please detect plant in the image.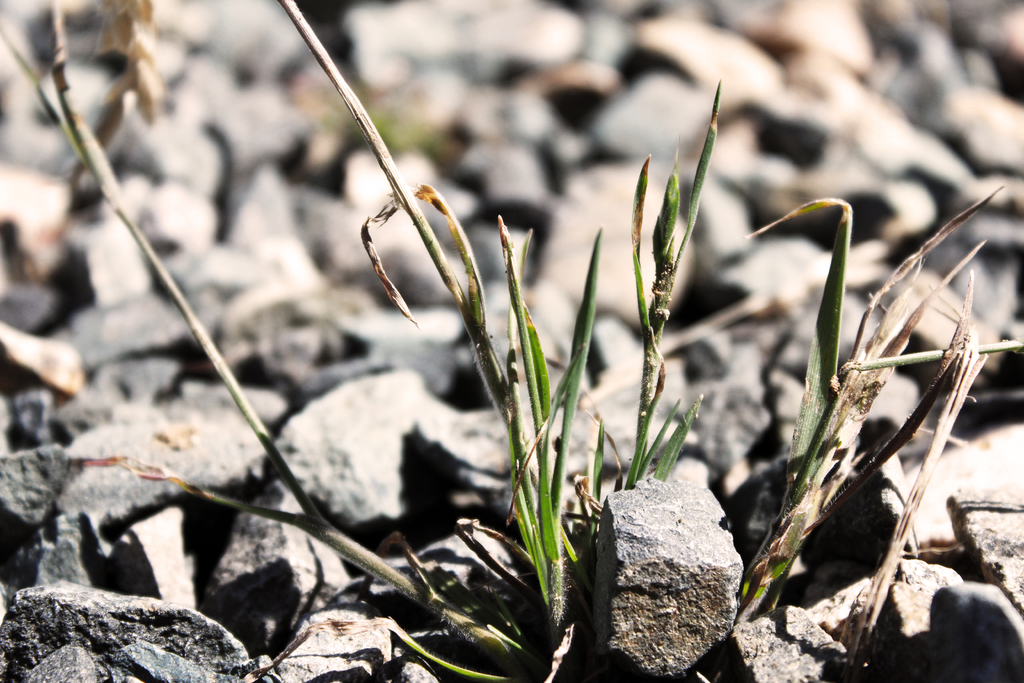
BBox(33, 0, 757, 682).
